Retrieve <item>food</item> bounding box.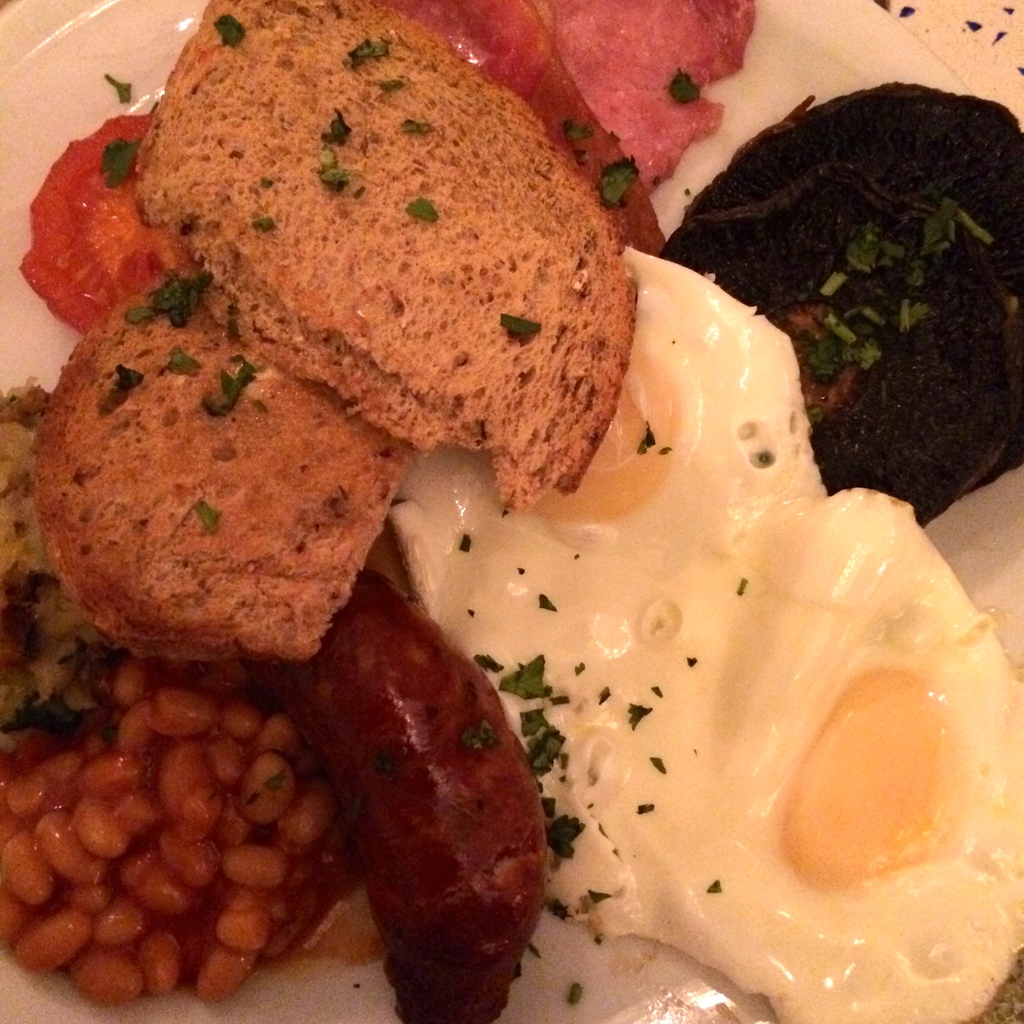
Bounding box: (0,0,1023,1023).
